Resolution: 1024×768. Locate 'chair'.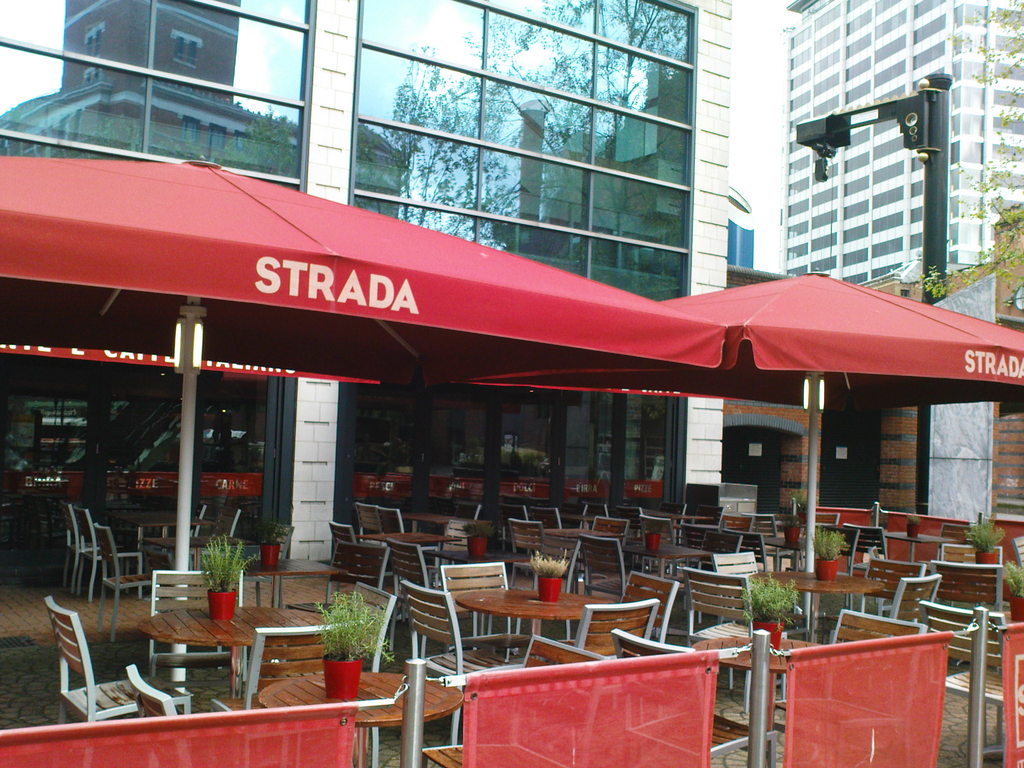
(left=682, top=508, right=727, bottom=556).
